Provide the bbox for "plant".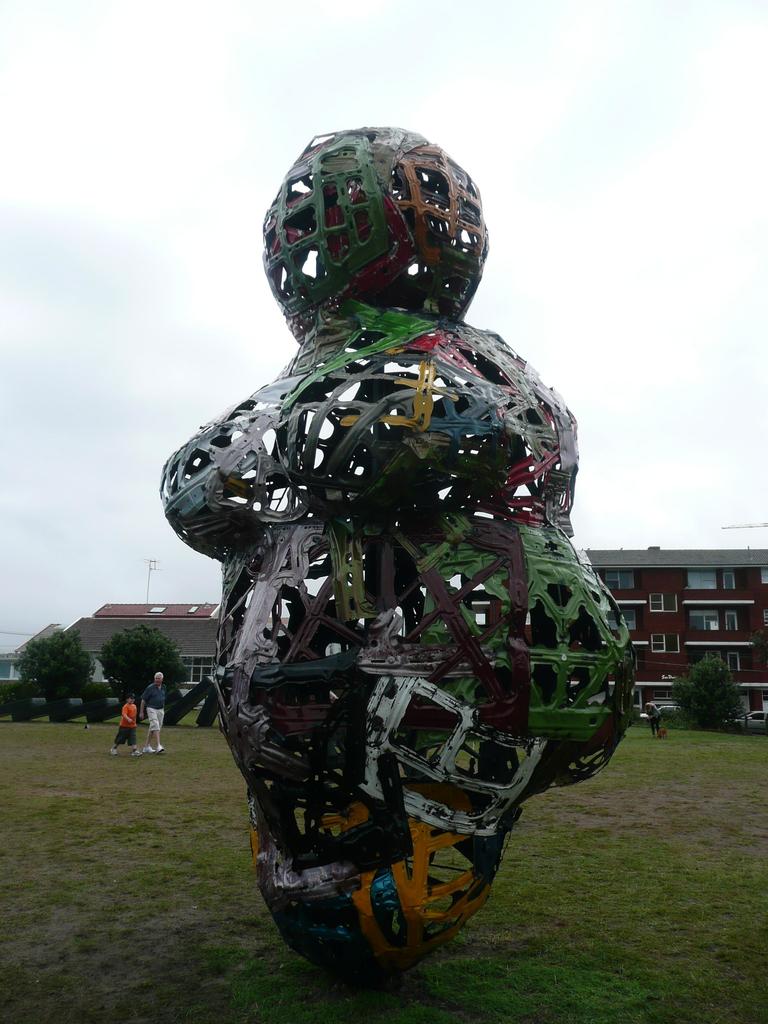
0 676 34 706.
